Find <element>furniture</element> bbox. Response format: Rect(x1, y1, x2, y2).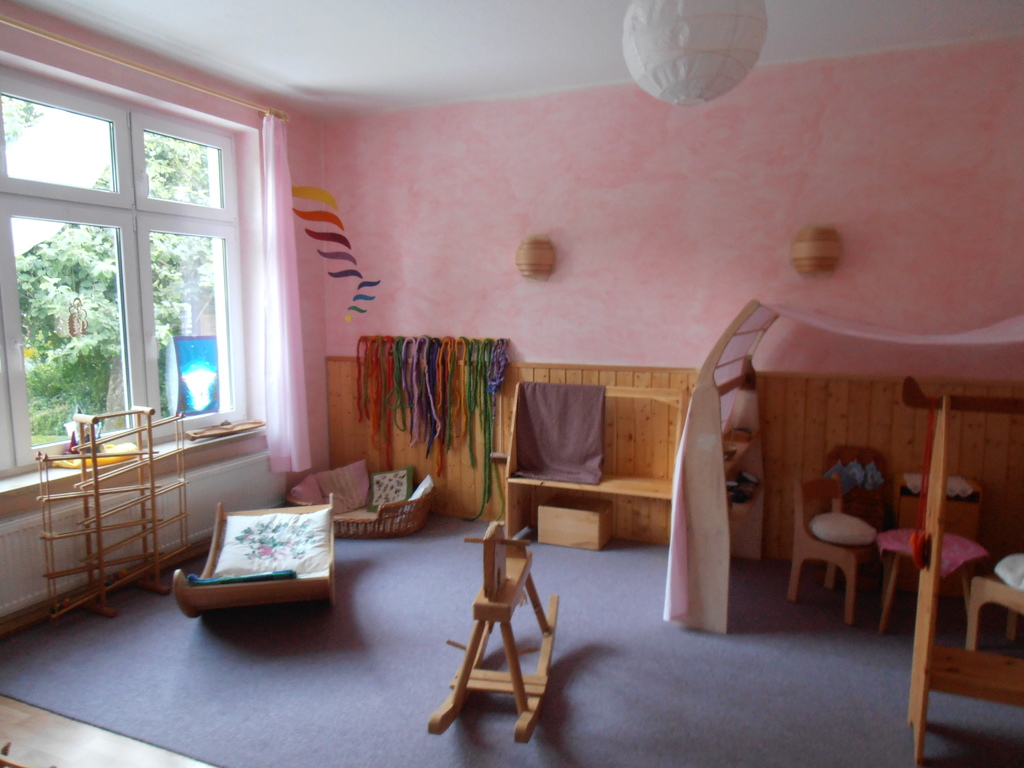
Rect(900, 375, 1023, 767).
